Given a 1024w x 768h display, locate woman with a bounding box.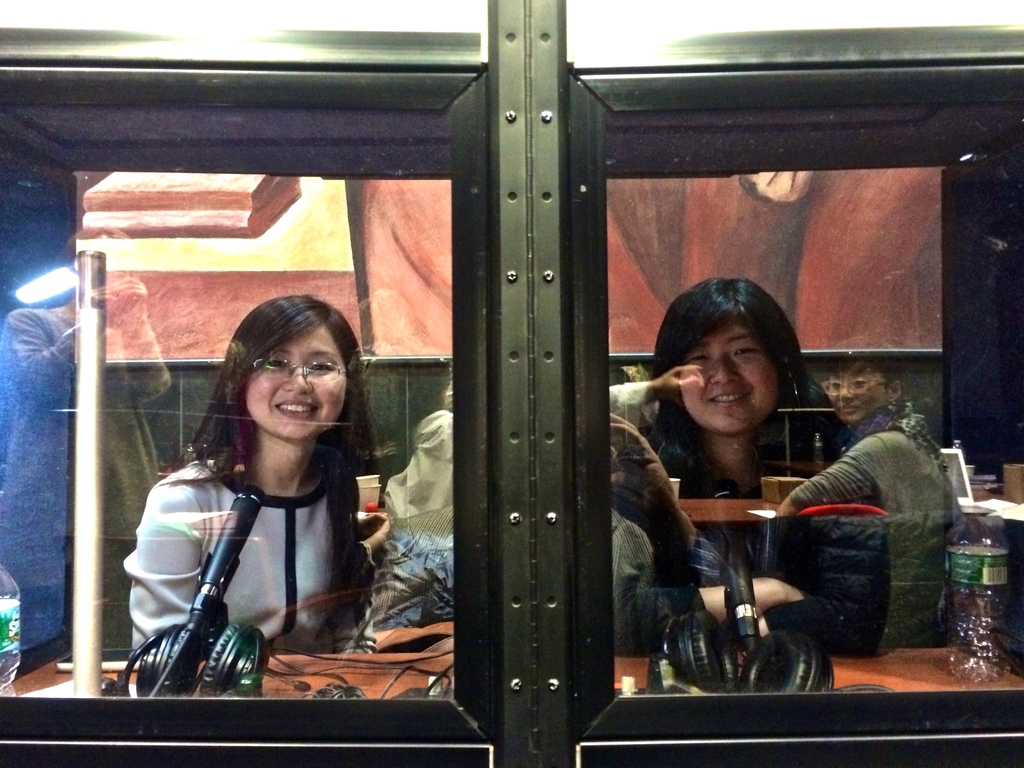
Located: x1=118, y1=292, x2=411, y2=700.
